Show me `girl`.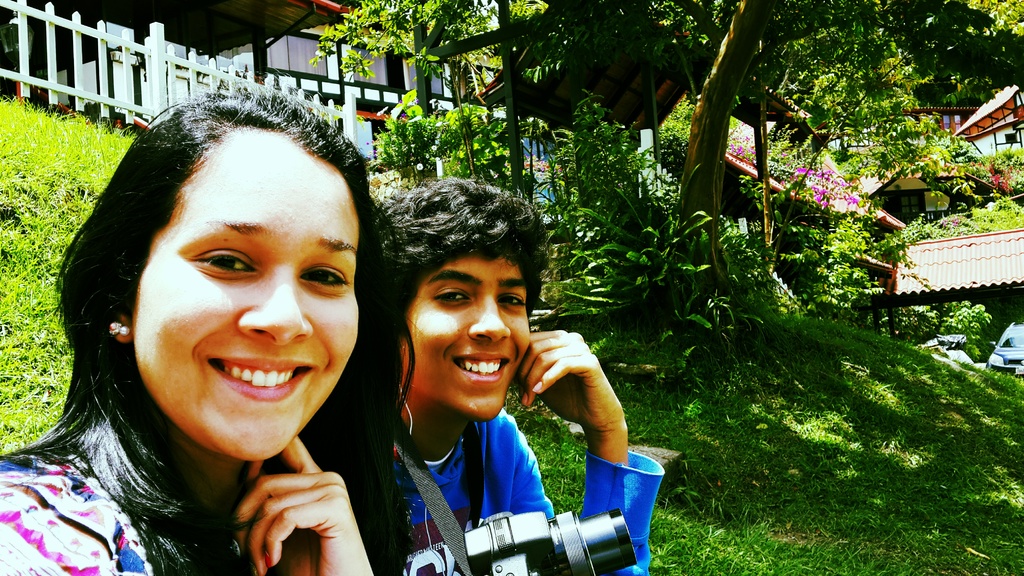
`girl` is here: x1=0, y1=61, x2=417, y2=575.
